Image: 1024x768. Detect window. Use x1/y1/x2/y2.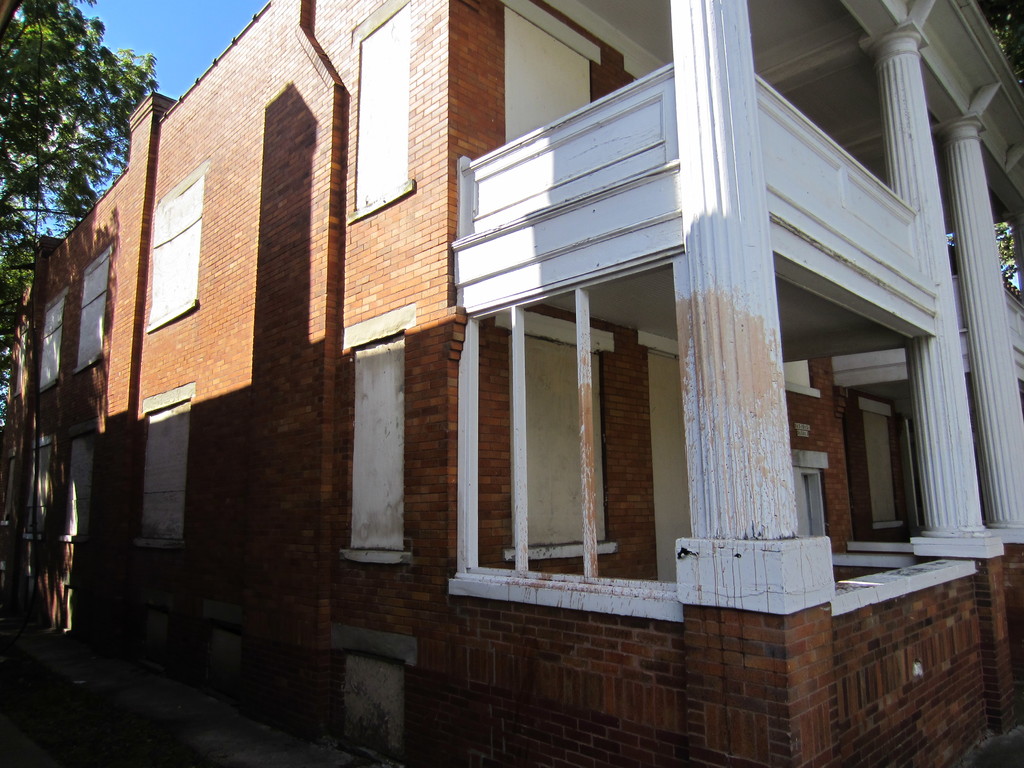
133/394/188/553.
